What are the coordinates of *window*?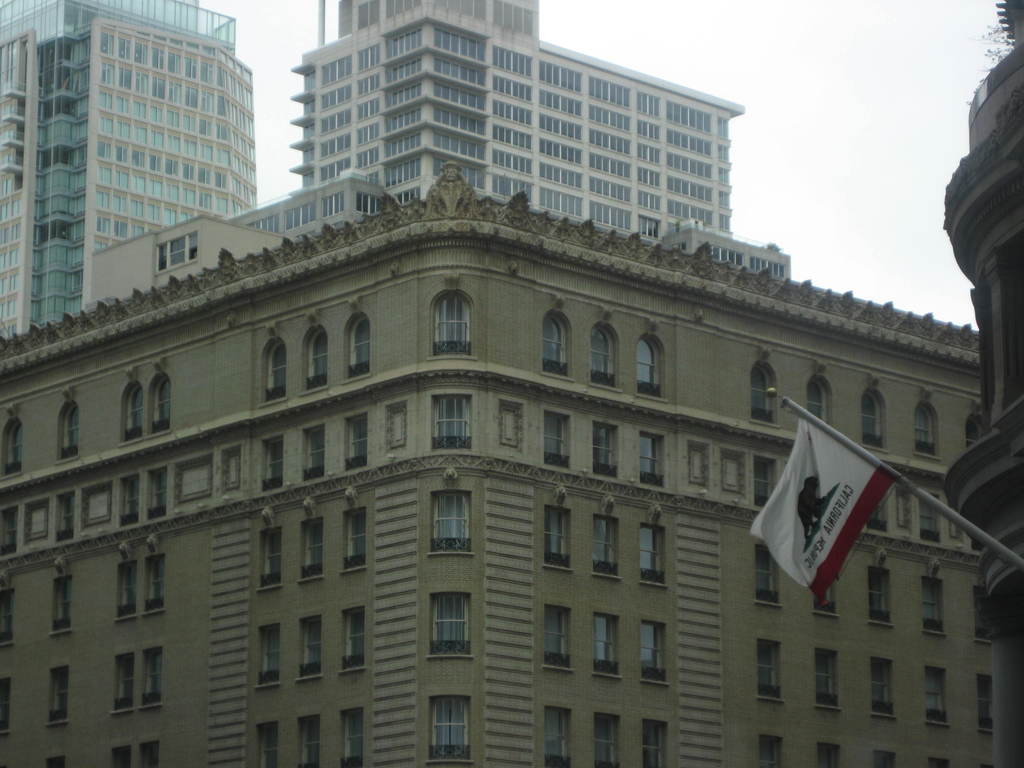
(left=0, top=417, right=22, bottom=481).
